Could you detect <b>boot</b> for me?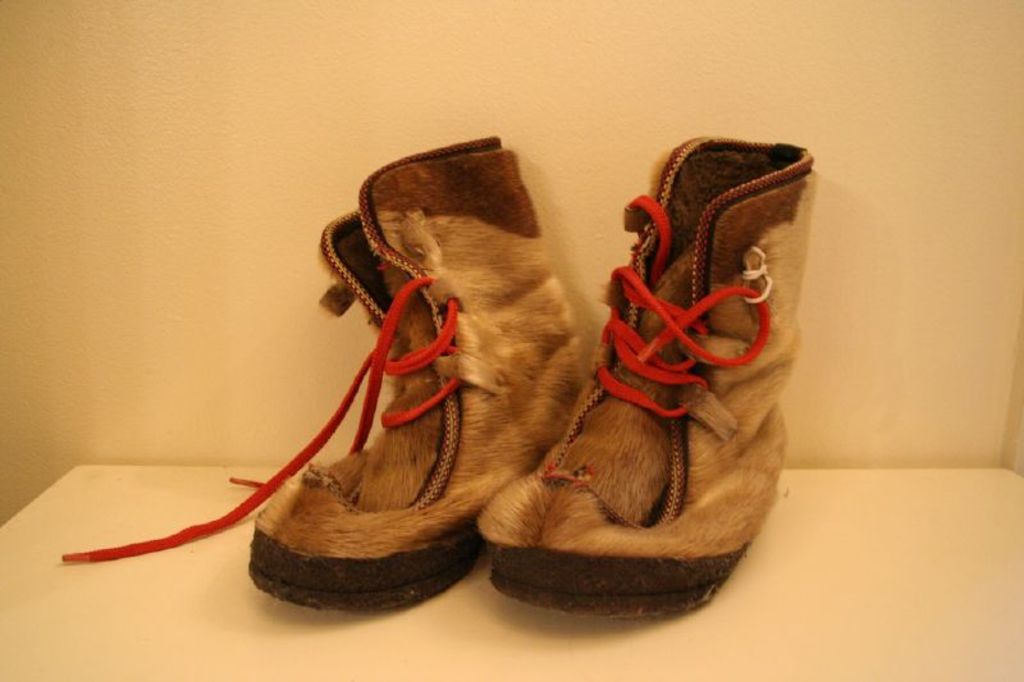
Detection result: bbox=[462, 87, 786, 640].
